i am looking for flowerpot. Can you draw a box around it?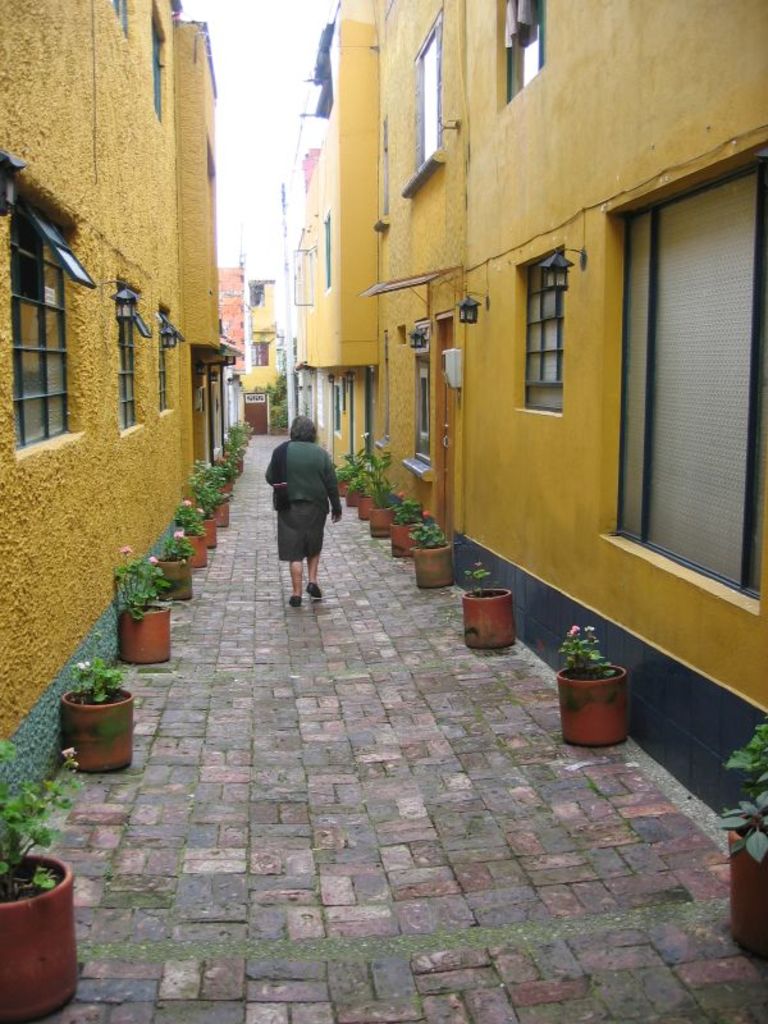
Sure, the bounding box is 344,489,365,503.
